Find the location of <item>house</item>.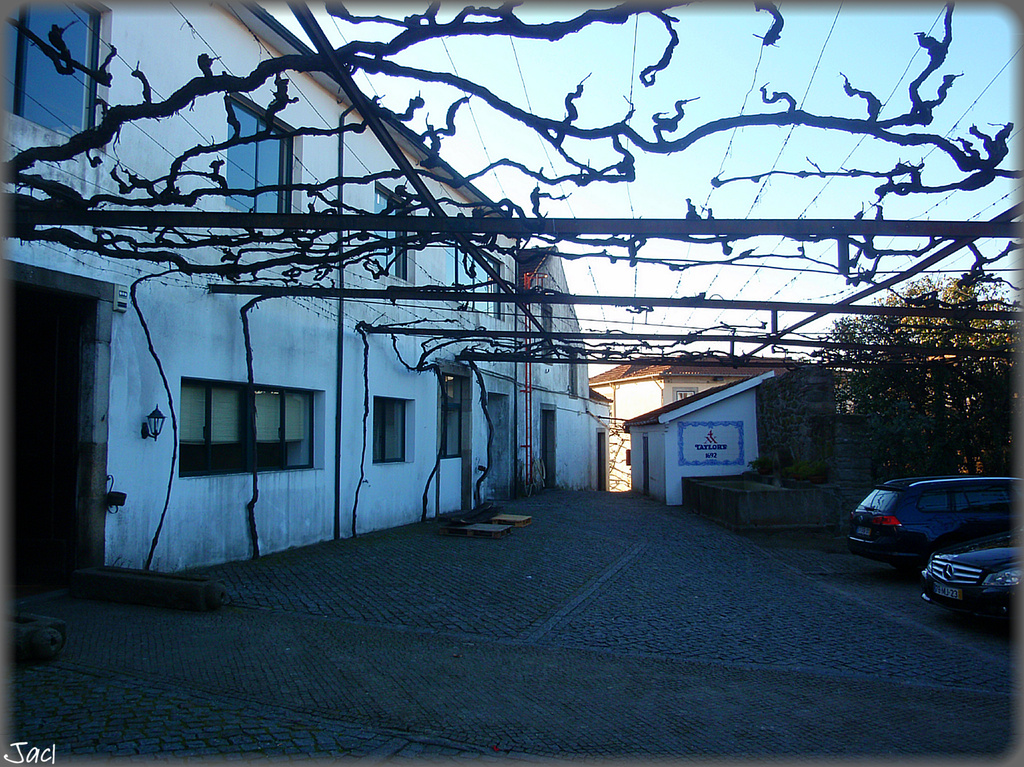
Location: (x1=584, y1=350, x2=813, y2=494).
